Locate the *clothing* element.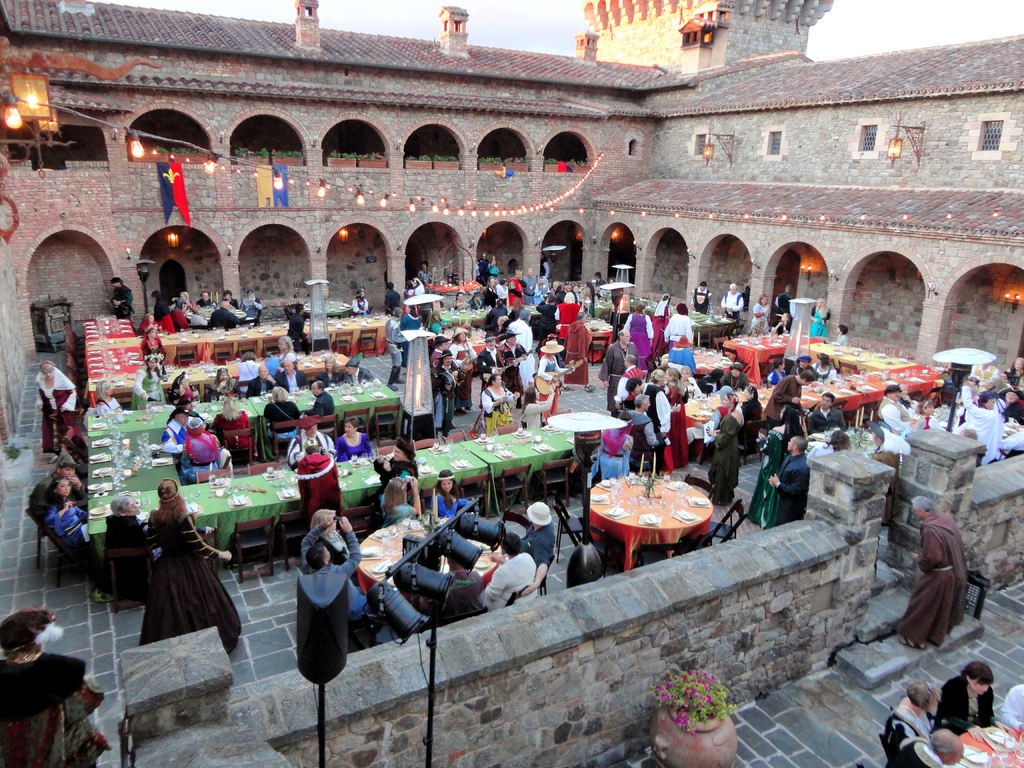
Element bbox: <bbox>381, 450, 413, 500</bbox>.
